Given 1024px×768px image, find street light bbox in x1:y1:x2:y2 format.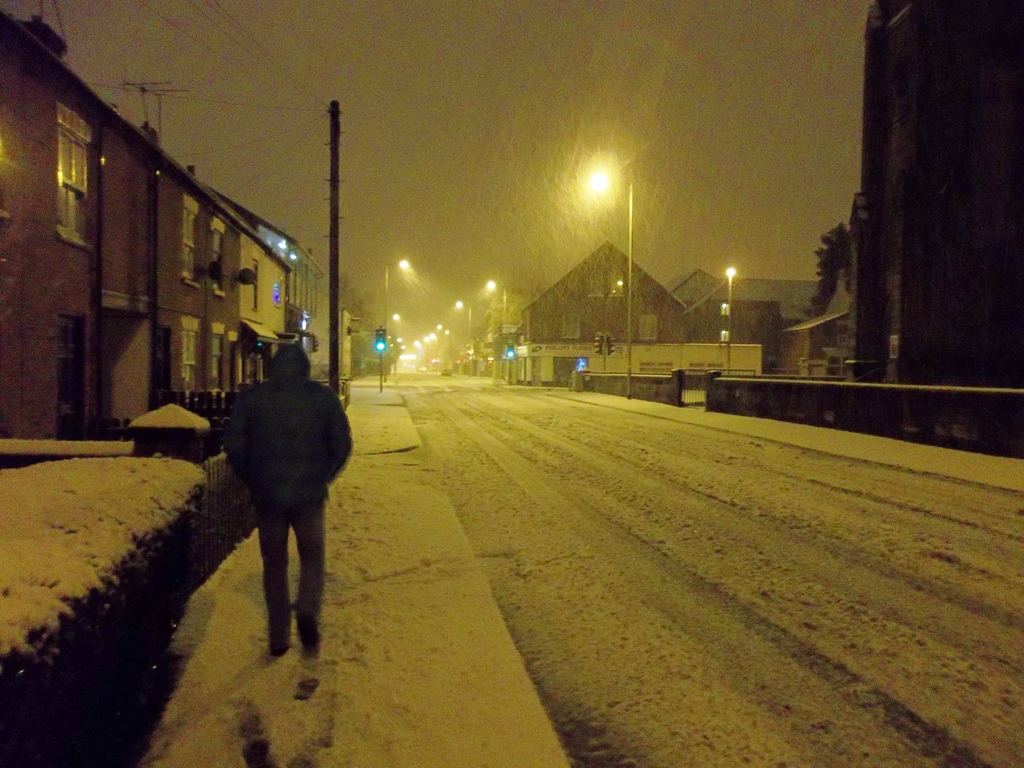
716:260:743:376.
